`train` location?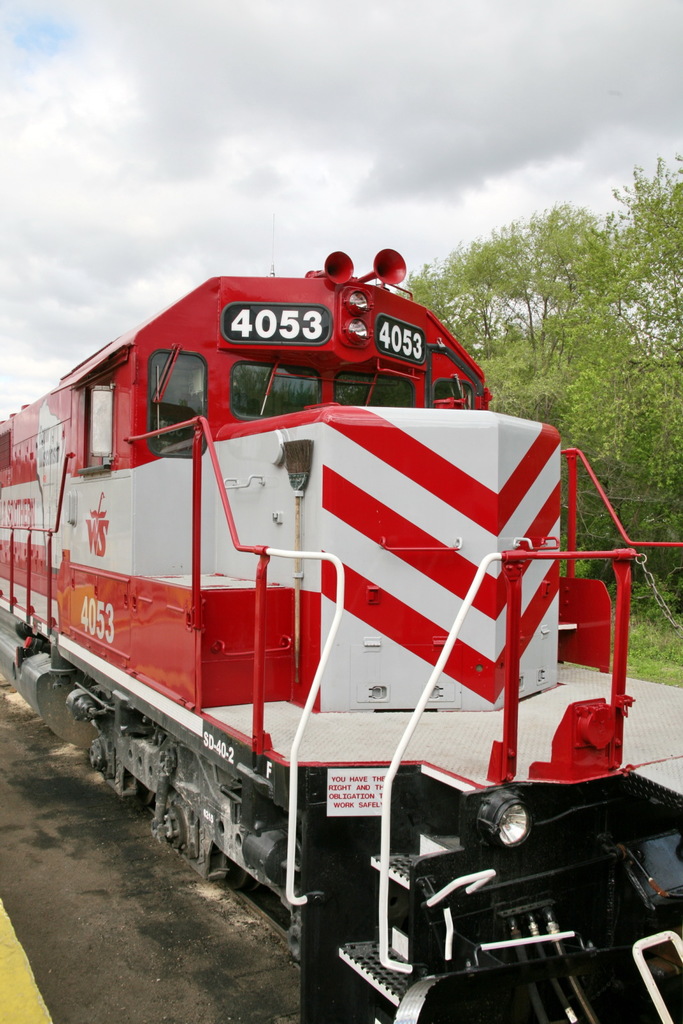
[x1=0, y1=249, x2=682, y2=1023]
